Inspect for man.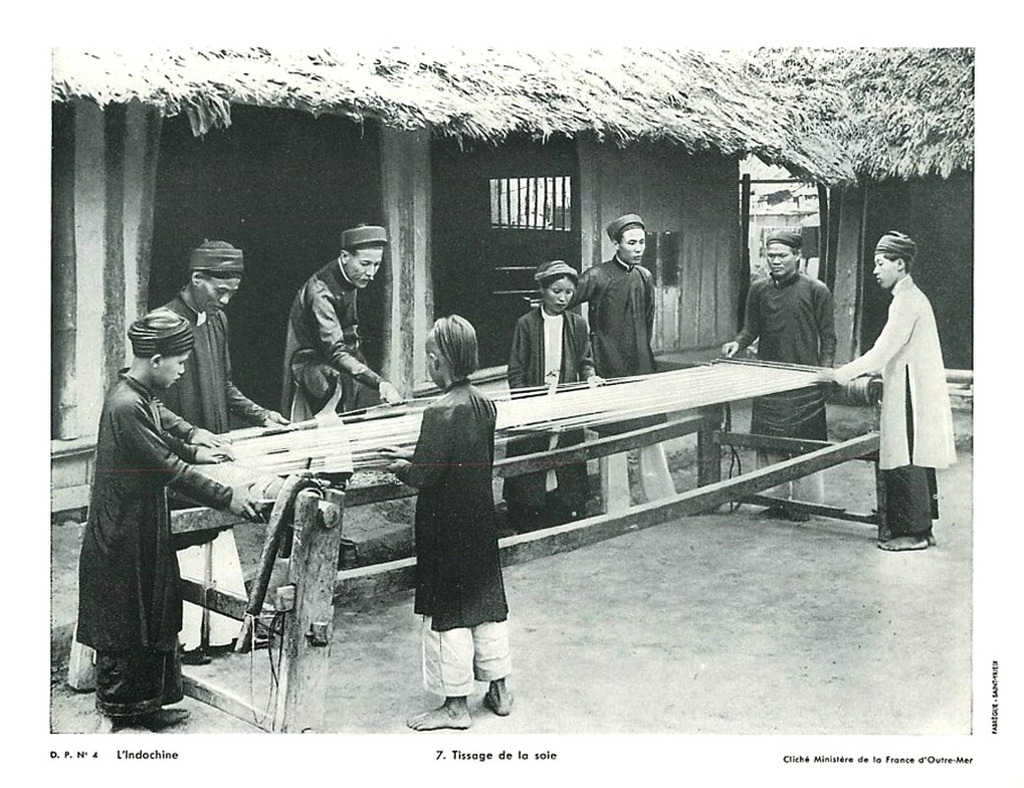
Inspection: 268:225:389:424.
